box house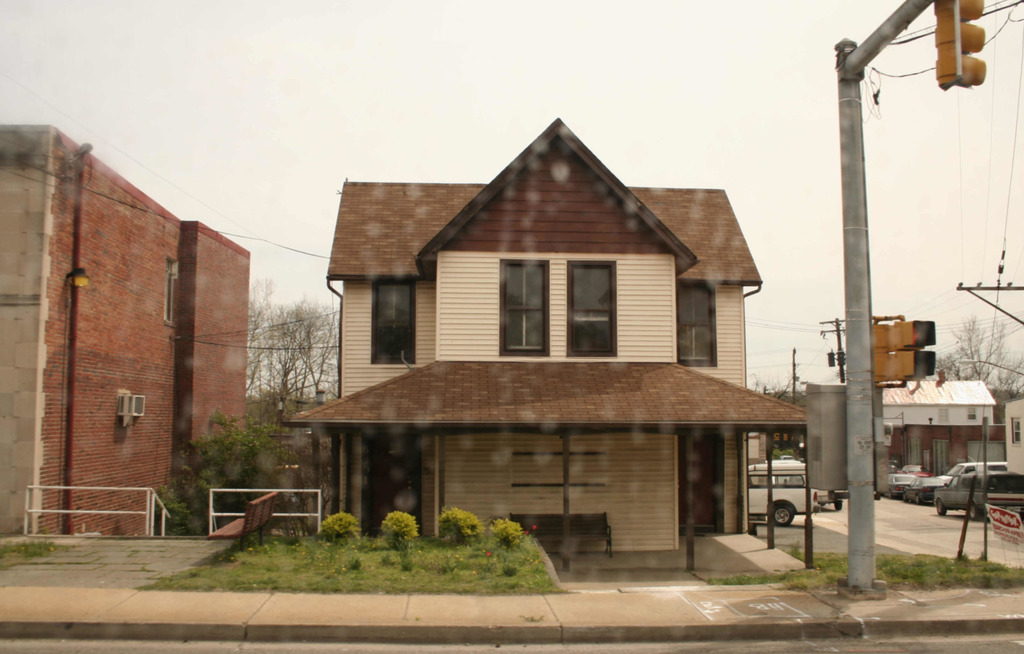
999,394,1023,479
